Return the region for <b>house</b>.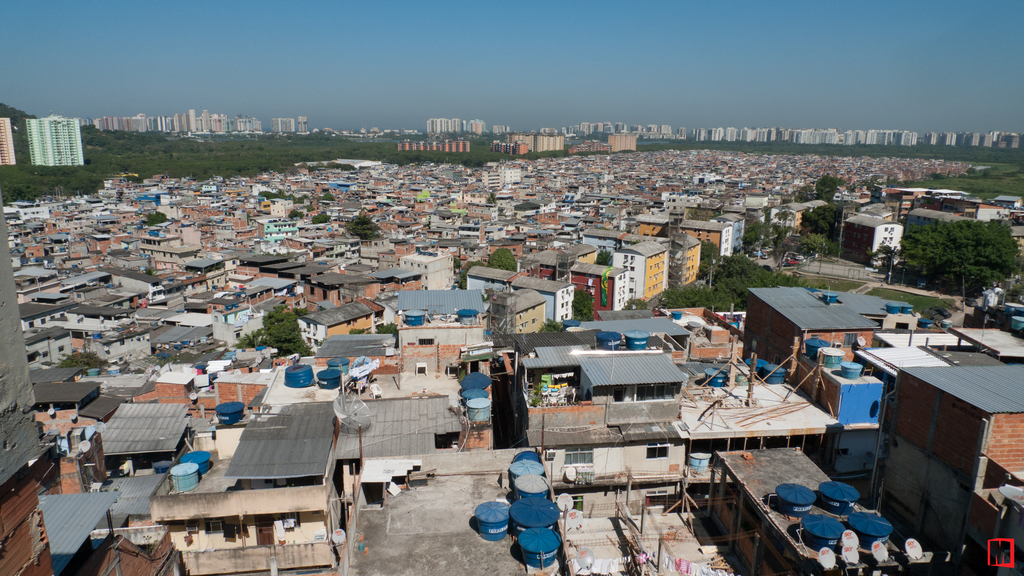
<region>751, 276, 876, 388</region>.
